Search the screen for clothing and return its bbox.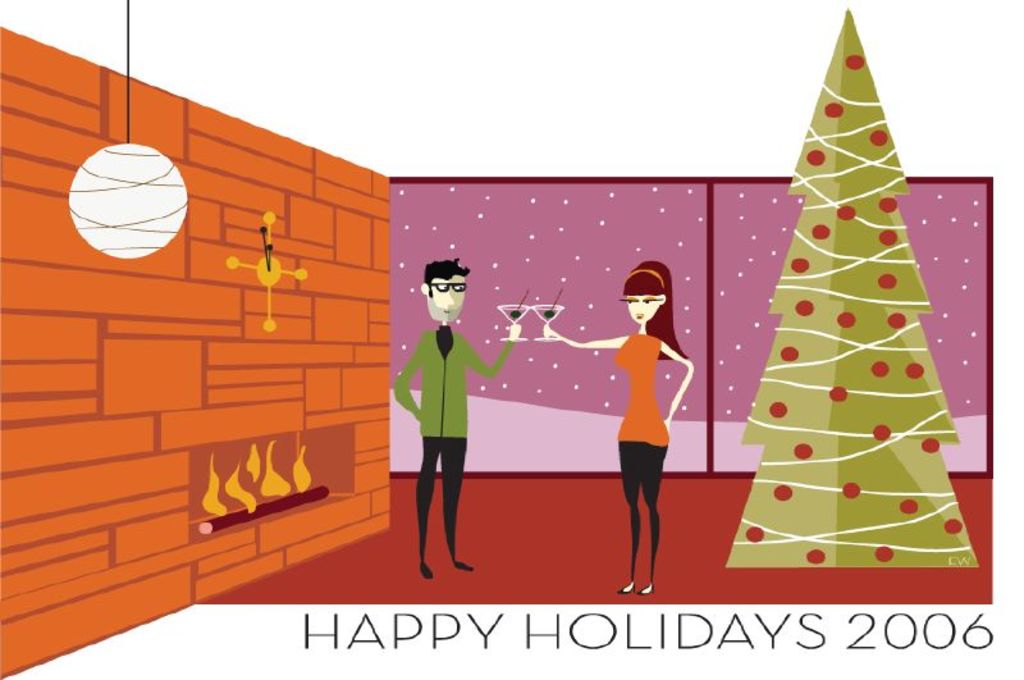
Found: bbox(604, 315, 691, 538).
